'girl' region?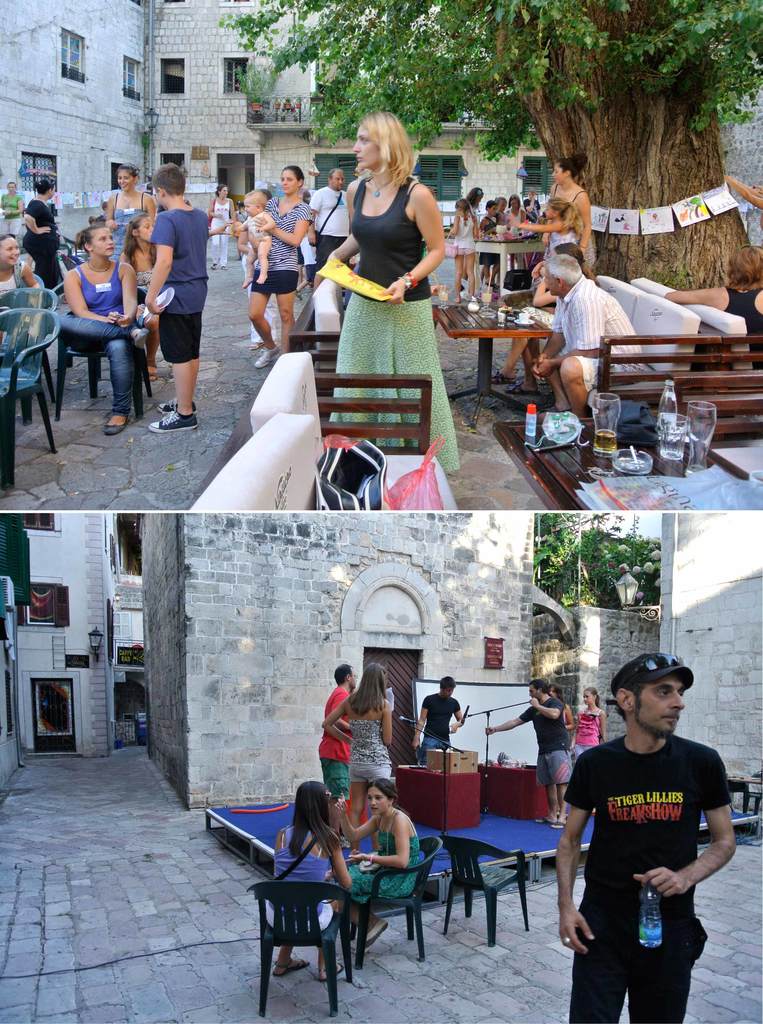
(118,218,157,382)
